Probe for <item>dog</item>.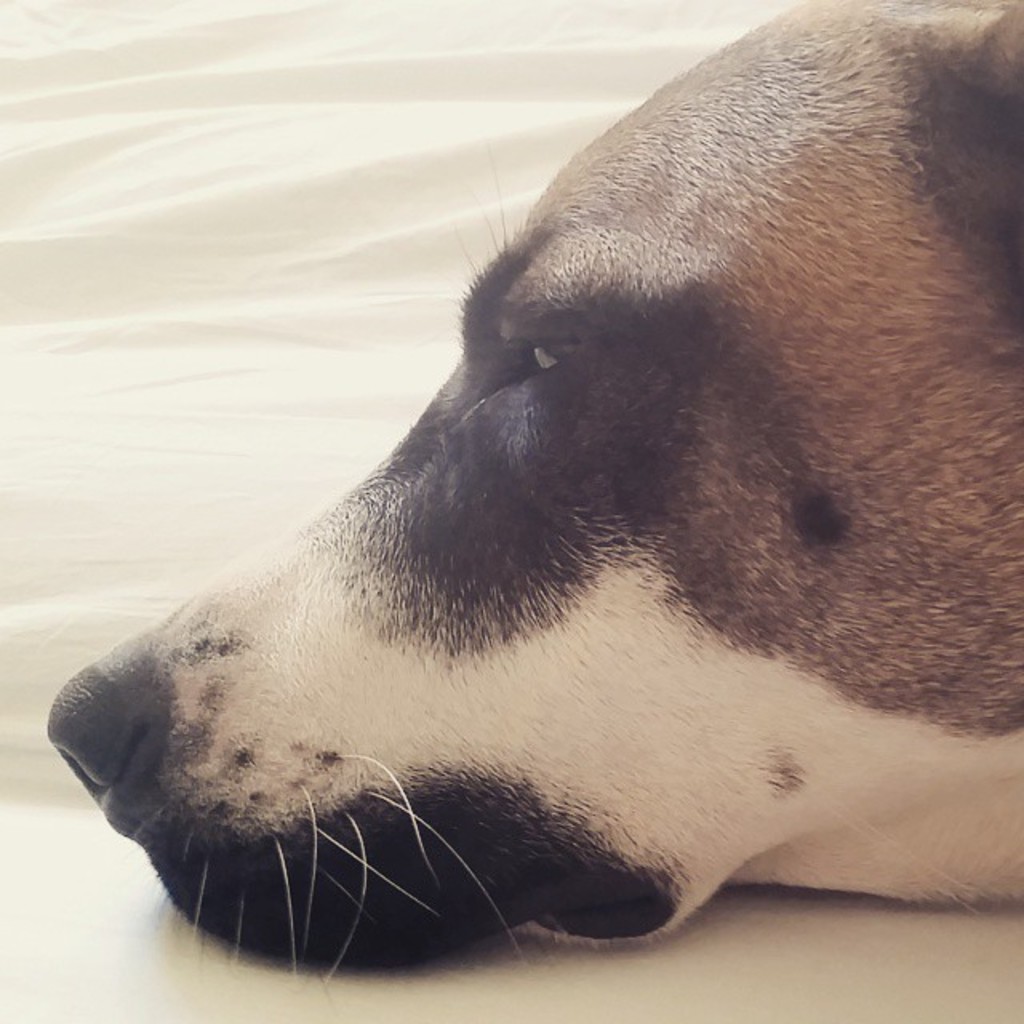
Probe result: bbox(42, 0, 1022, 1005).
